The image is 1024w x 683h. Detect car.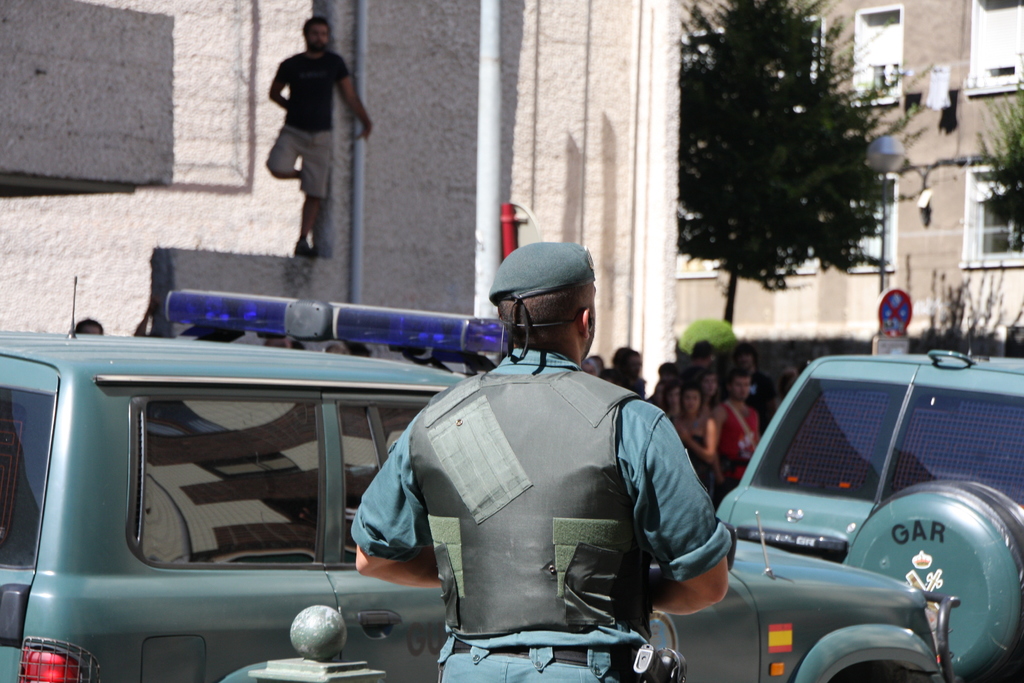
Detection: locate(0, 238, 721, 682).
